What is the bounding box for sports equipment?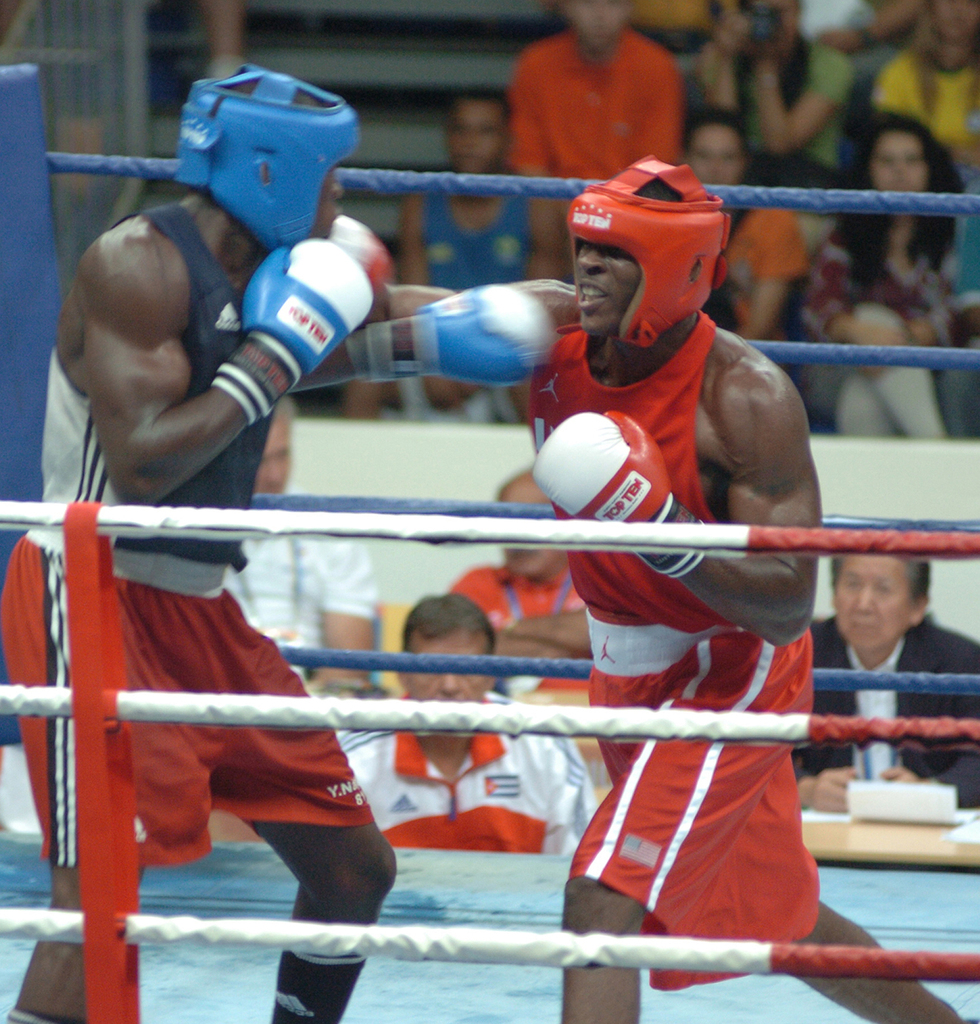
165/59/371/253.
